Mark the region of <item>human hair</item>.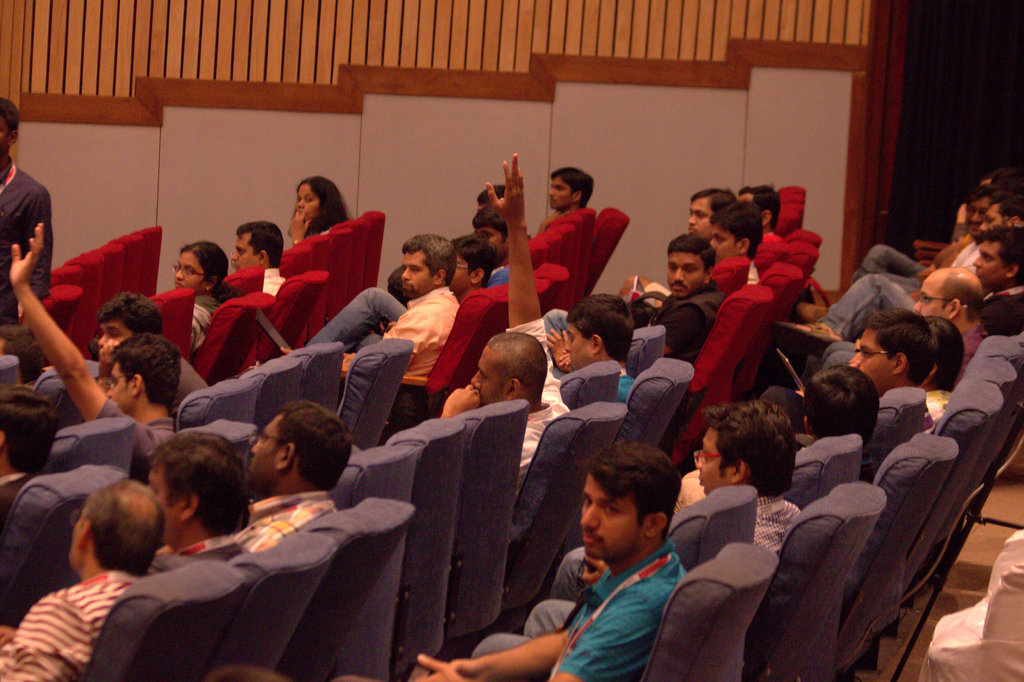
Region: l=668, t=230, r=714, b=275.
